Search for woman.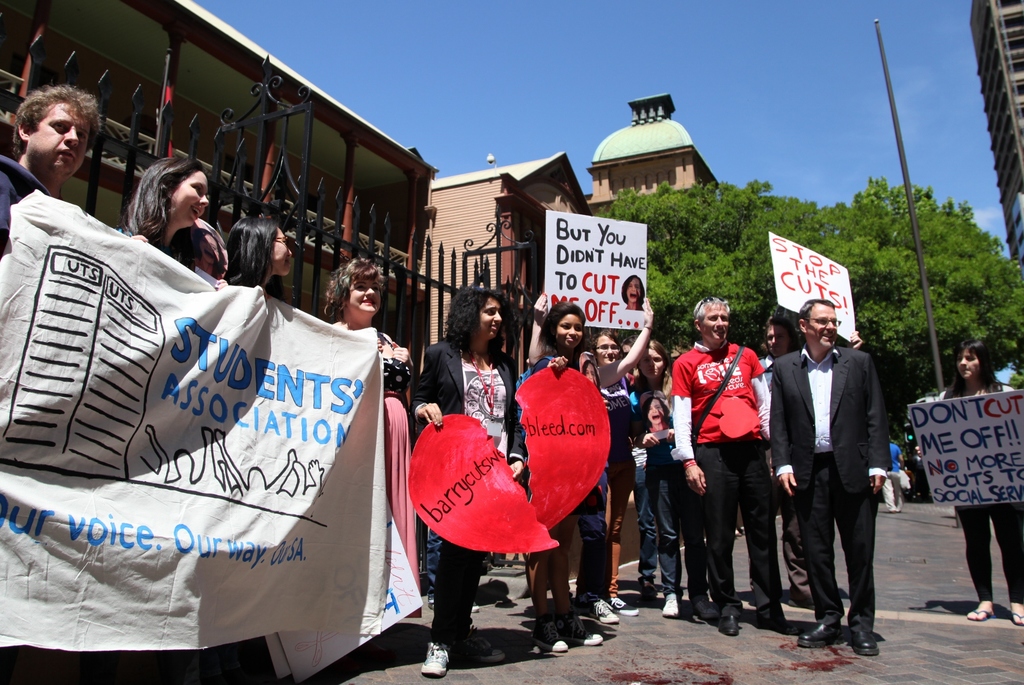
Found at <region>104, 152, 220, 275</region>.
